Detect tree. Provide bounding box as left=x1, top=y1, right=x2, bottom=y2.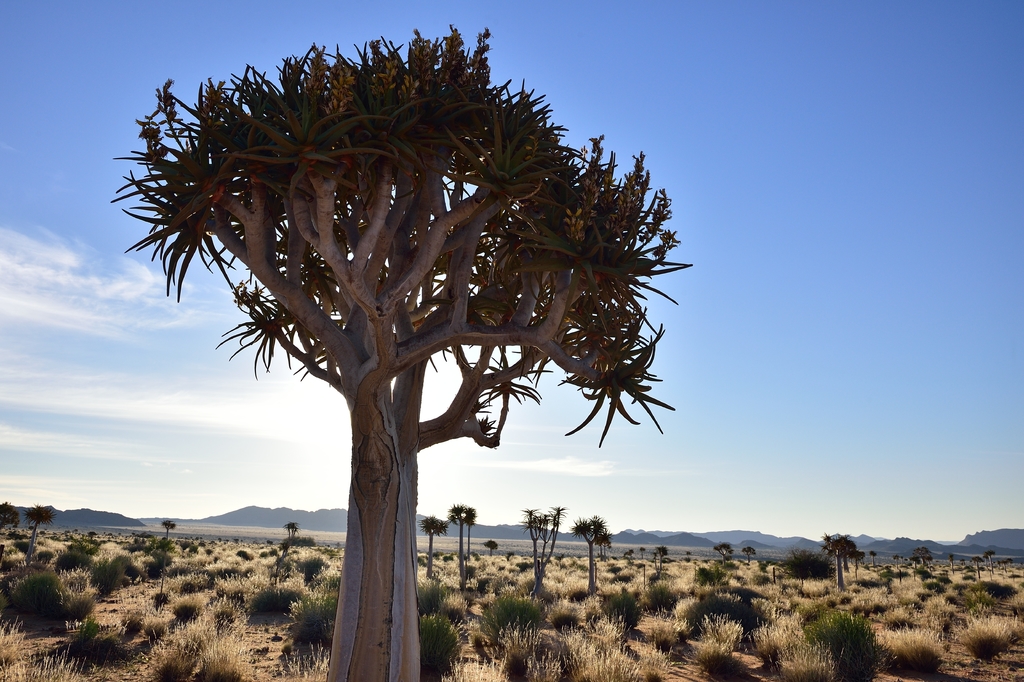
left=483, top=540, right=500, bottom=554.
